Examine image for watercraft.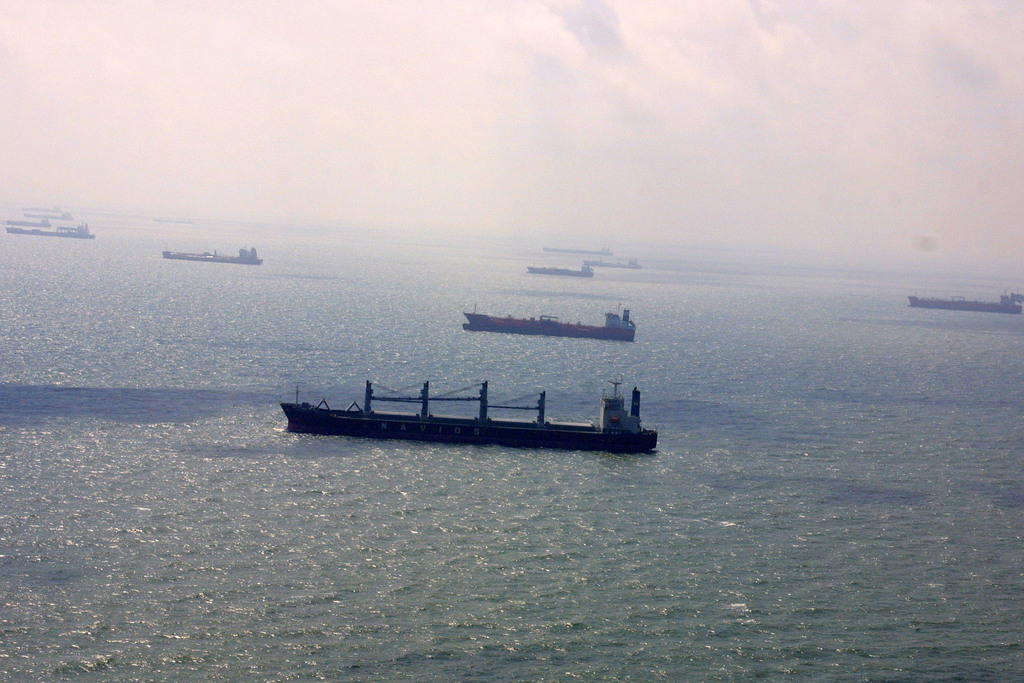
Examination result: bbox=(457, 311, 636, 340).
